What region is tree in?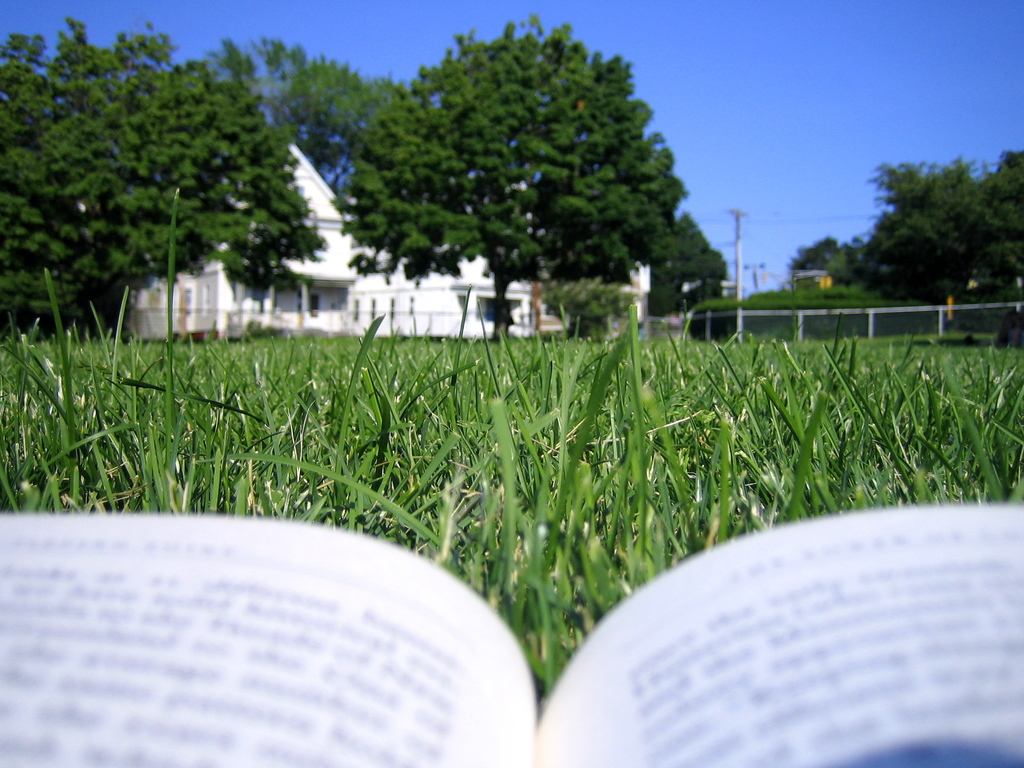
849, 149, 1023, 312.
